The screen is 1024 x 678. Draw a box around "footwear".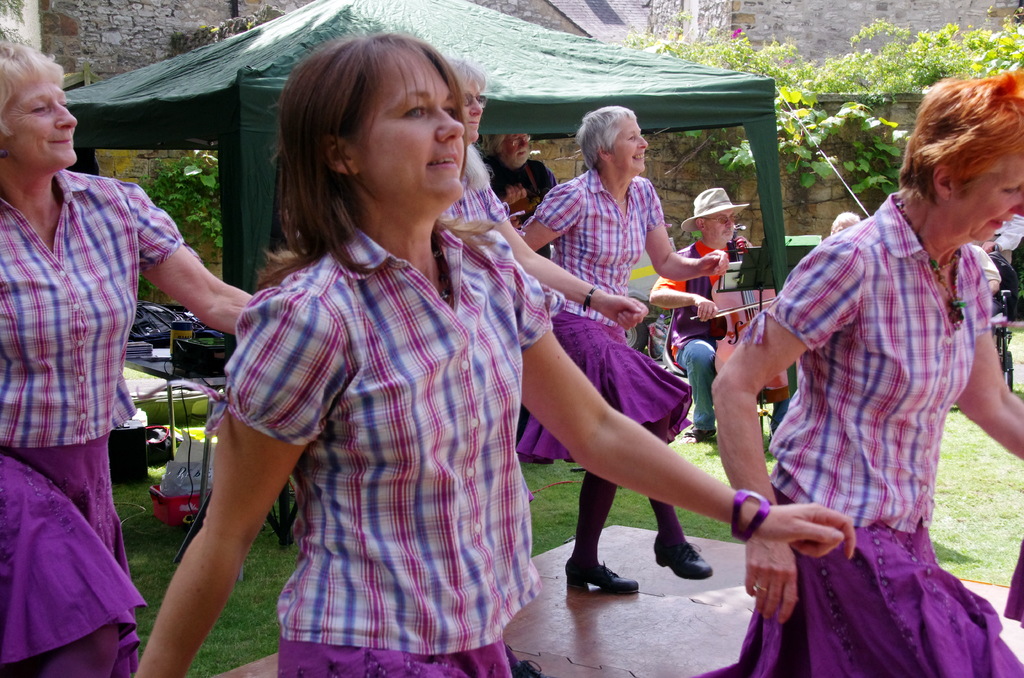
{"left": 564, "top": 556, "right": 636, "bottom": 597}.
